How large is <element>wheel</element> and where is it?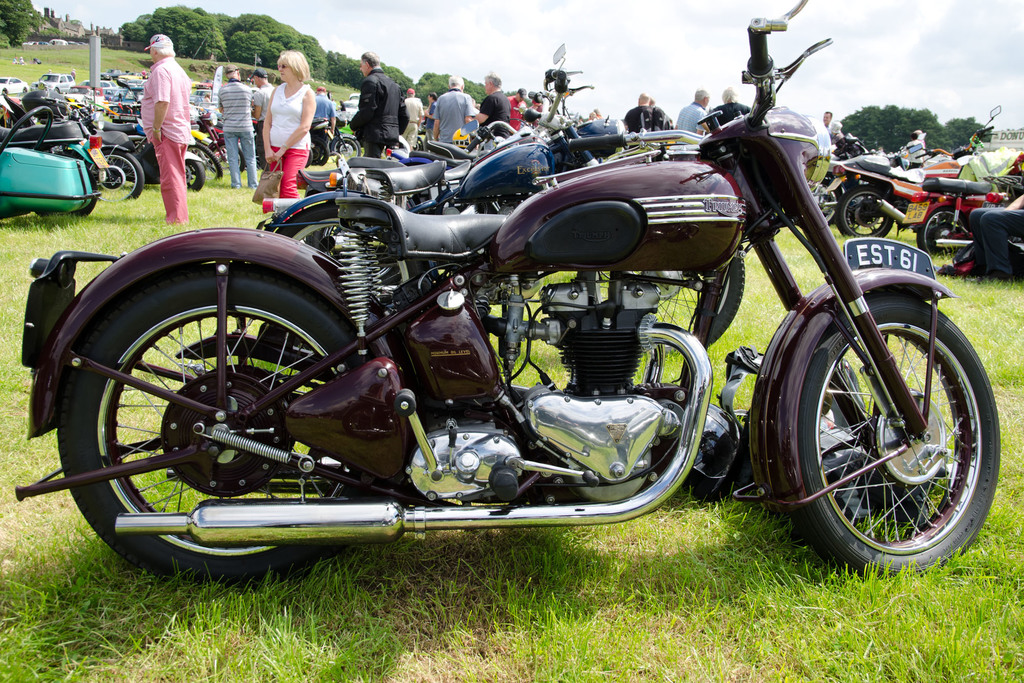
Bounding box: [185,161,206,191].
